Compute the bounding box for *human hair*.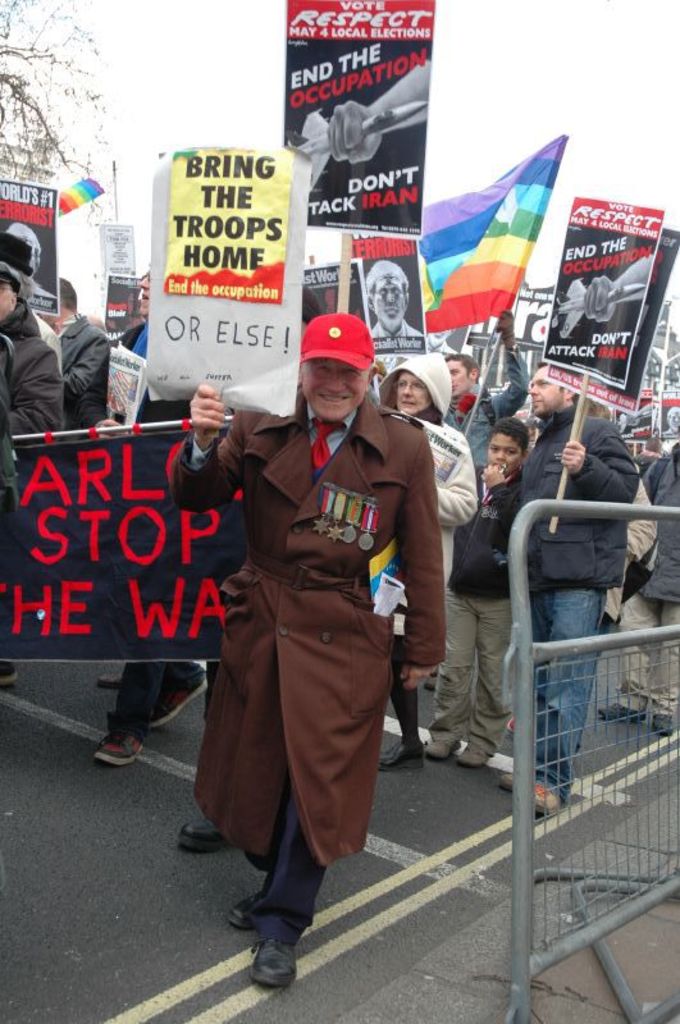
Rect(639, 434, 662, 448).
